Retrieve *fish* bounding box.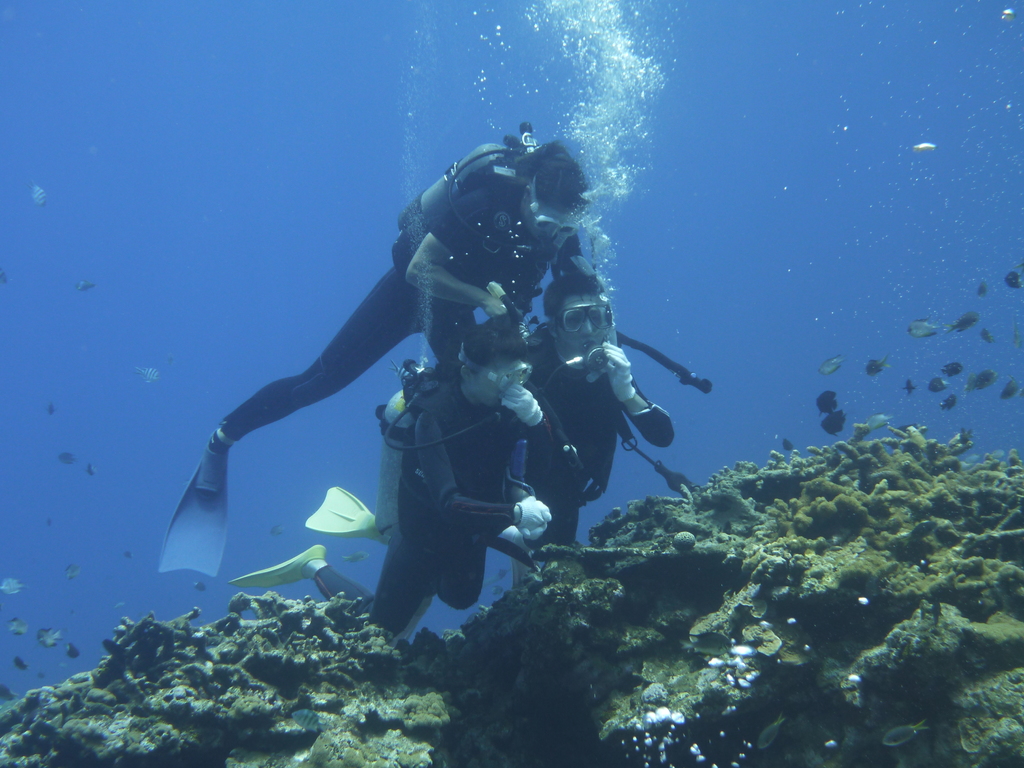
Bounding box: x1=58, y1=452, x2=77, y2=465.
